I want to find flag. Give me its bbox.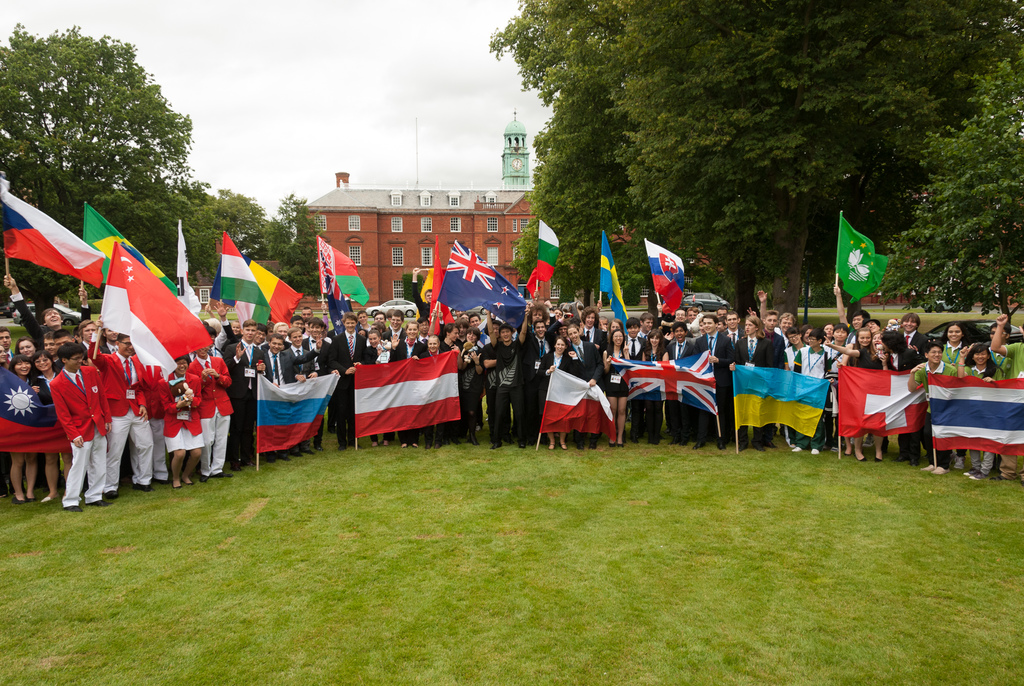
(left=316, top=243, right=352, bottom=363).
